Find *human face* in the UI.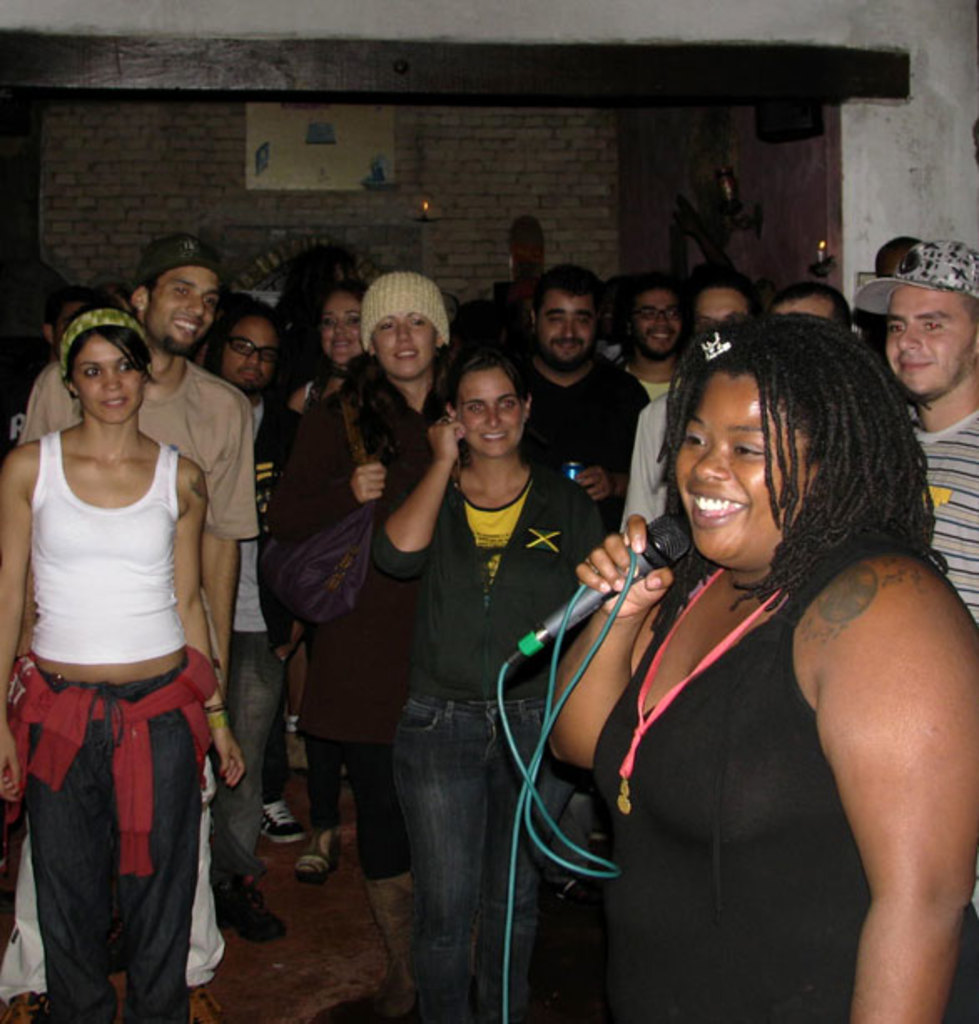
UI element at [left=678, top=376, right=807, bottom=563].
